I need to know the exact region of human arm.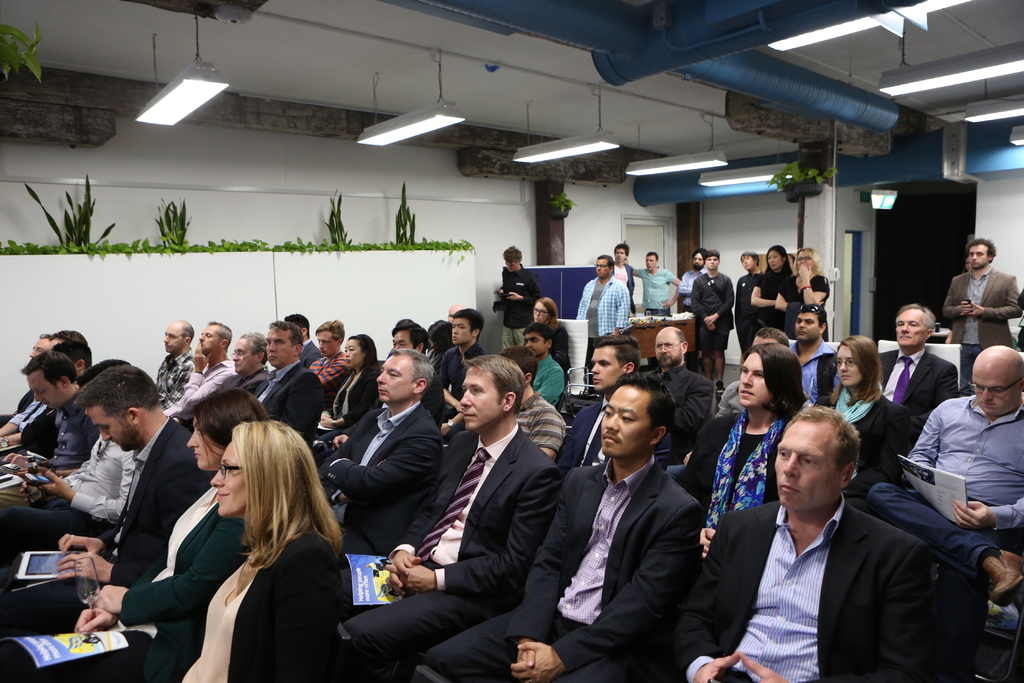
Region: 800,261,824,304.
